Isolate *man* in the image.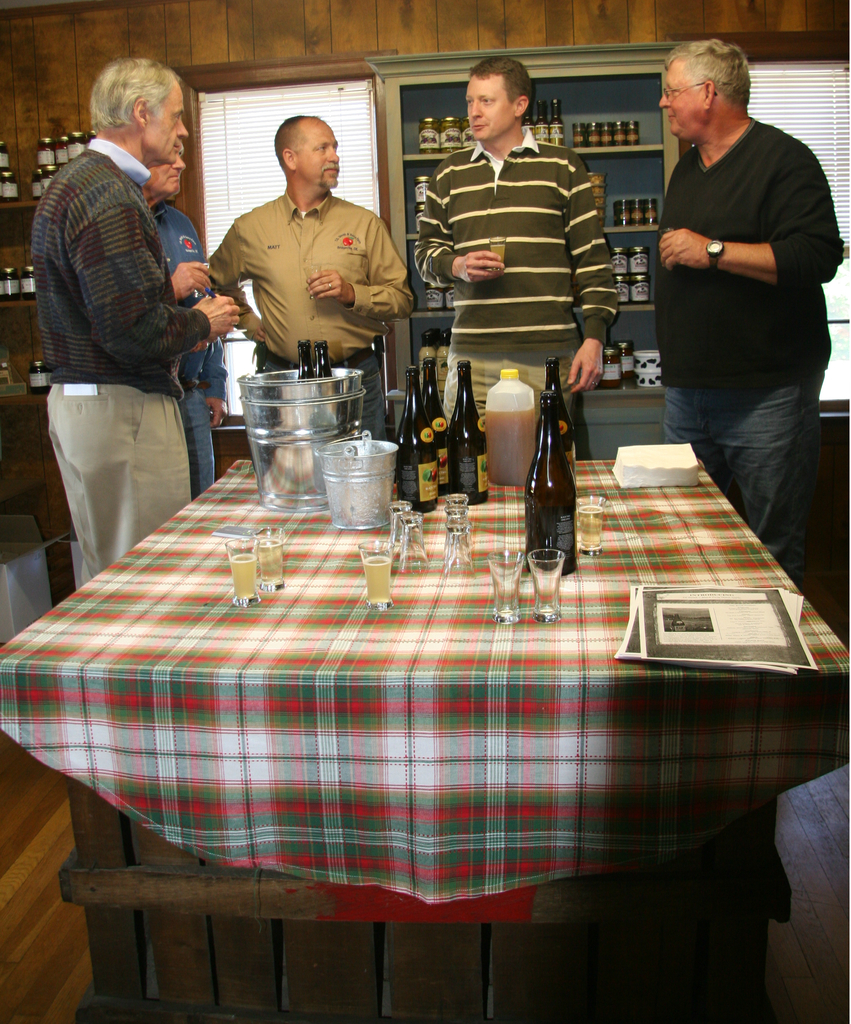
Isolated region: {"x1": 412, "y1": 56, "x2": 618, "y2": 465}.
